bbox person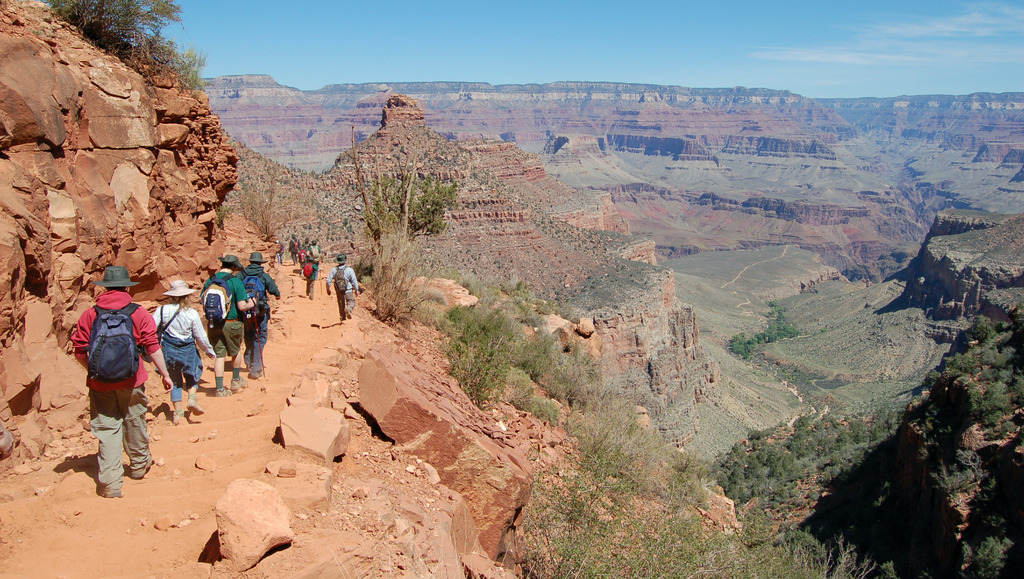
[left=326, top=249, right=360, bottom=320]
